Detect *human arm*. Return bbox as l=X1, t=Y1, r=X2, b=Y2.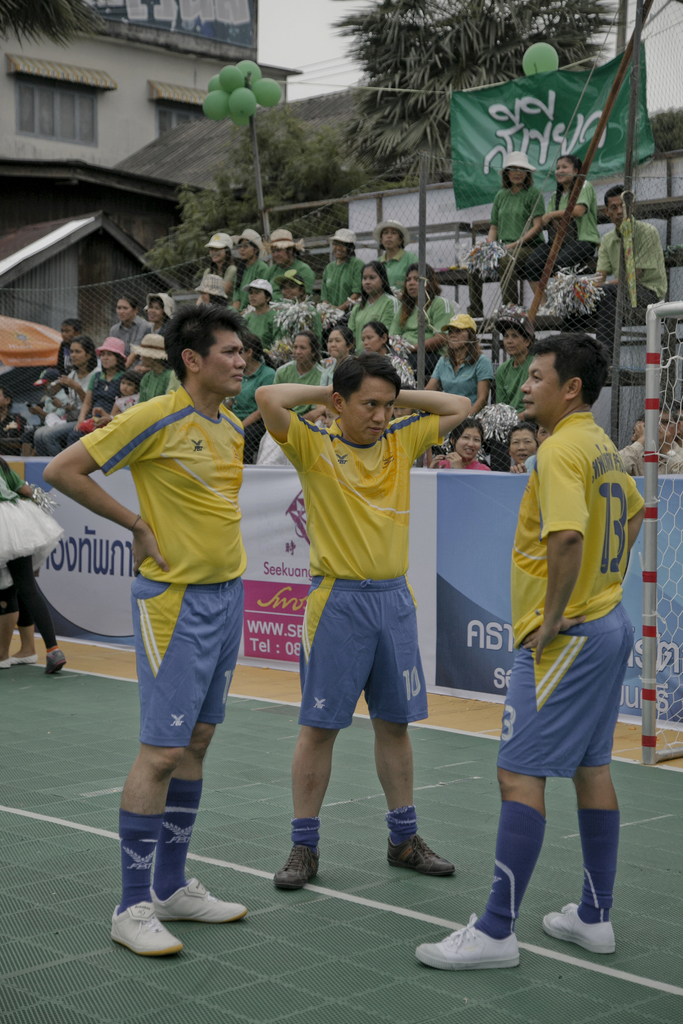
l=474, t=383, r=500, b=406.
